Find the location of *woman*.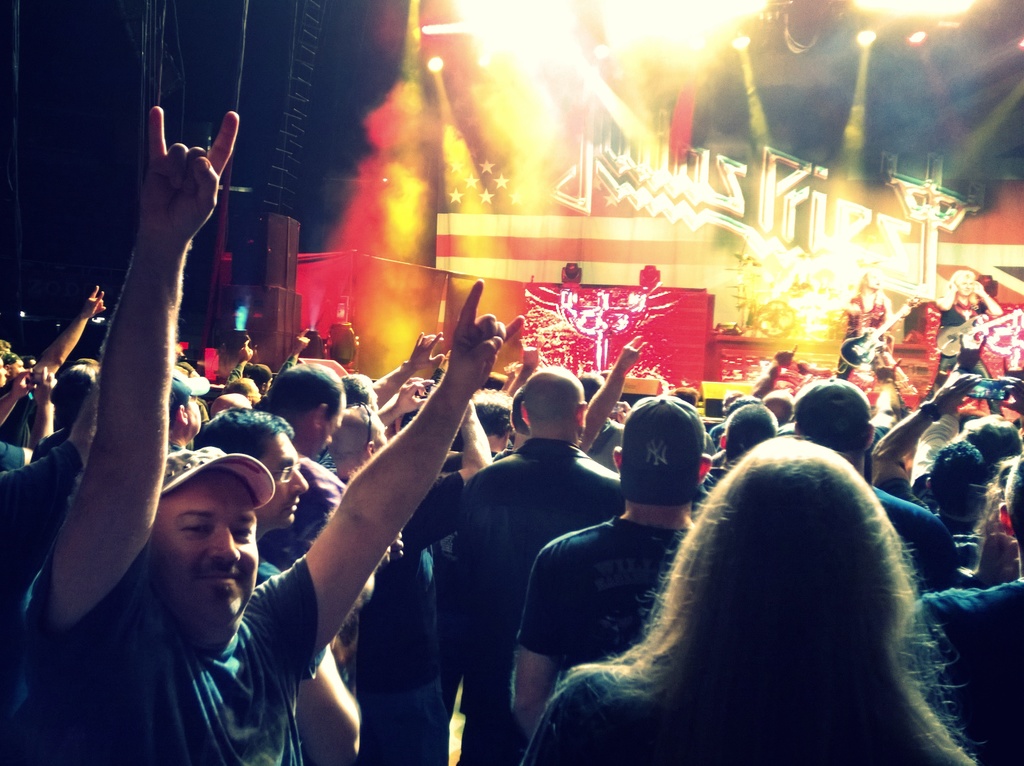
Location: {"x1": 585, "y1": 397, "x2": 939, "y2": 765}.
